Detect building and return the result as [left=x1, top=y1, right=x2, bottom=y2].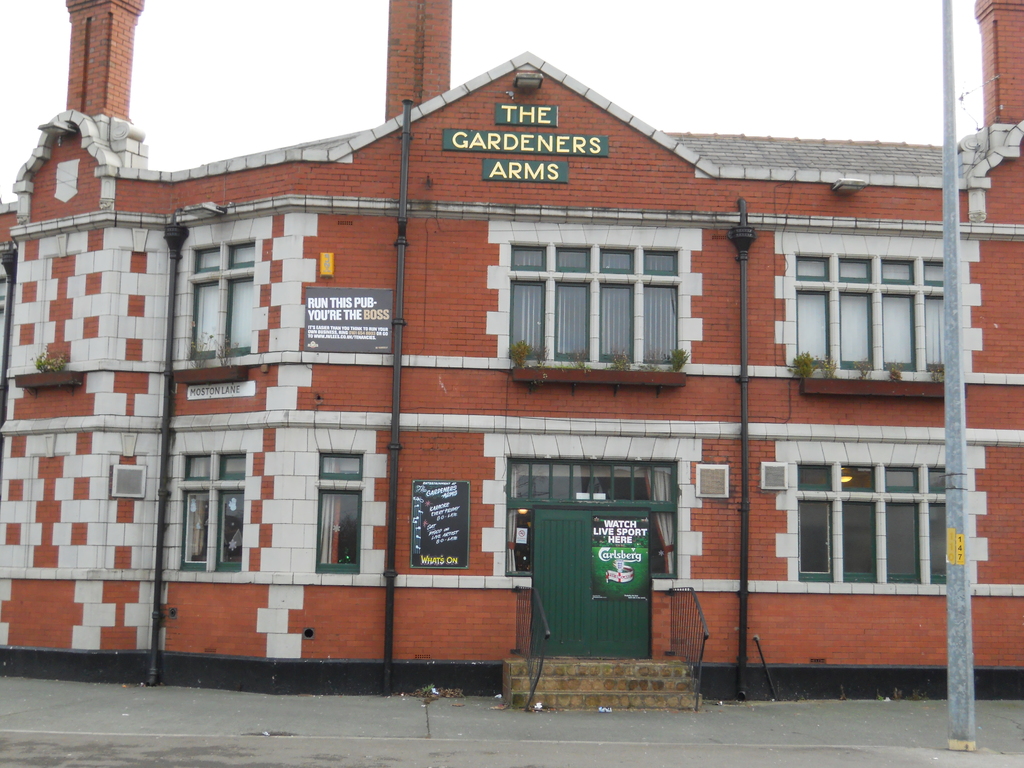
[left=0, top=0, right=1023, bottom=710].
